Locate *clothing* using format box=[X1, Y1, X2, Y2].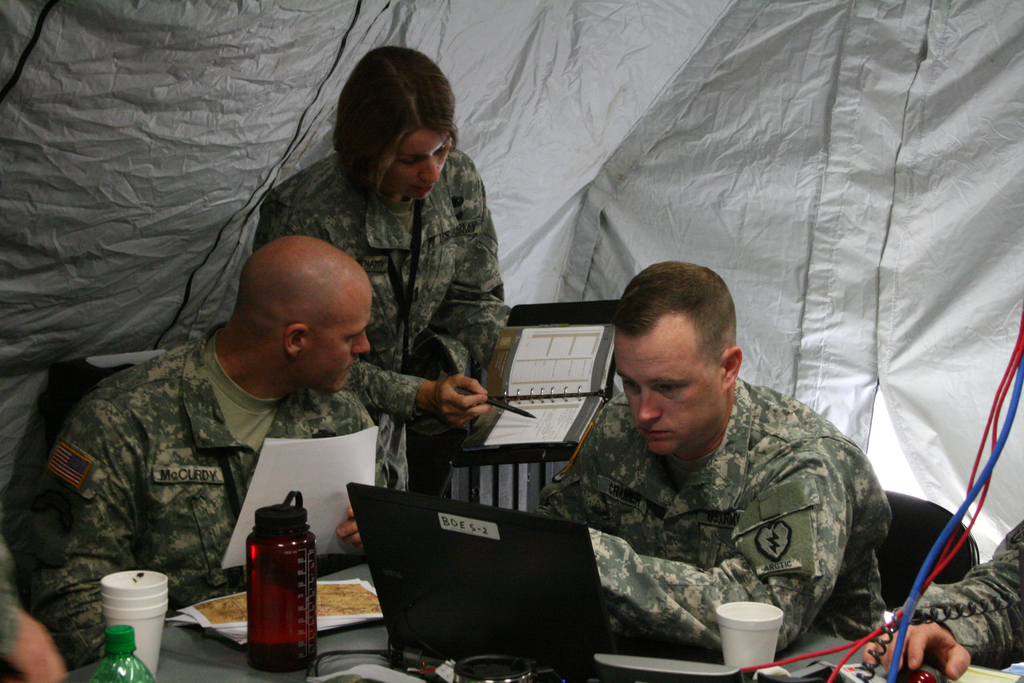
box=[248, 147, 516, 498].
